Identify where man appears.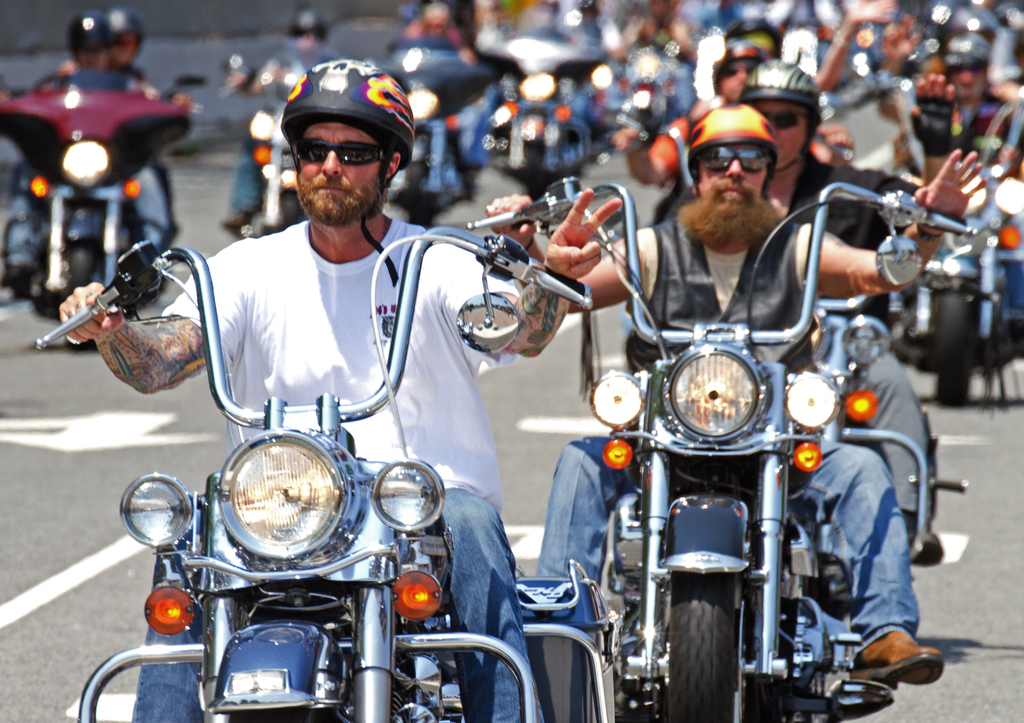
Appears at pyautogui.locateOnScreen(388, 0, 478, 202).
